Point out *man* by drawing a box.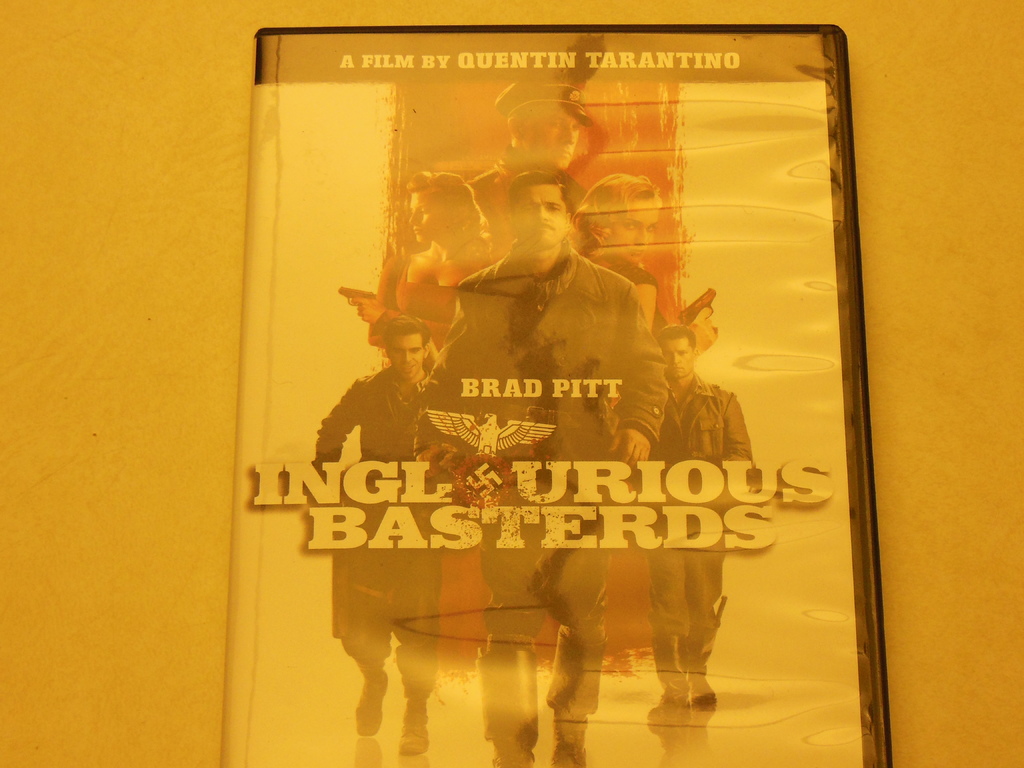
(310,315,458,756).
